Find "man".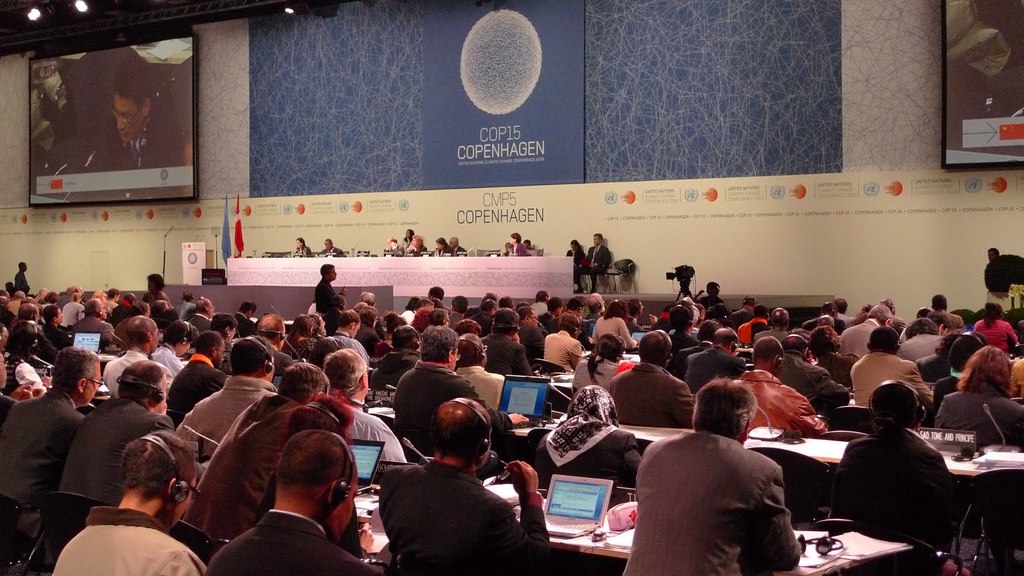
left=0, top=349, right=104, bottom=542.
